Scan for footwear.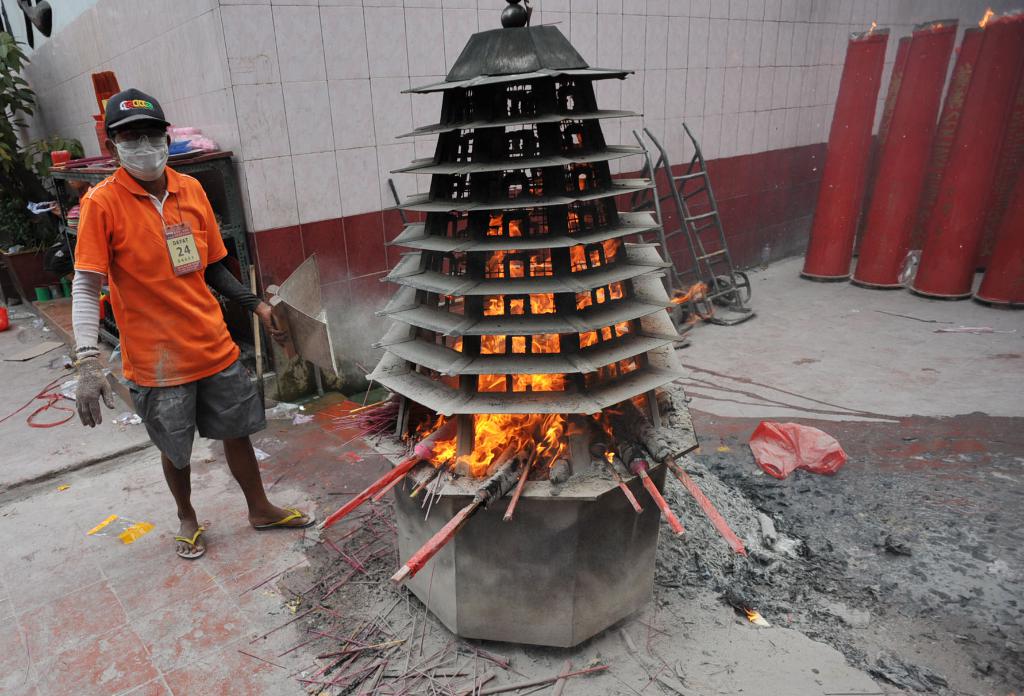
Scan result: bbox=[172, 526, 202, 562].
